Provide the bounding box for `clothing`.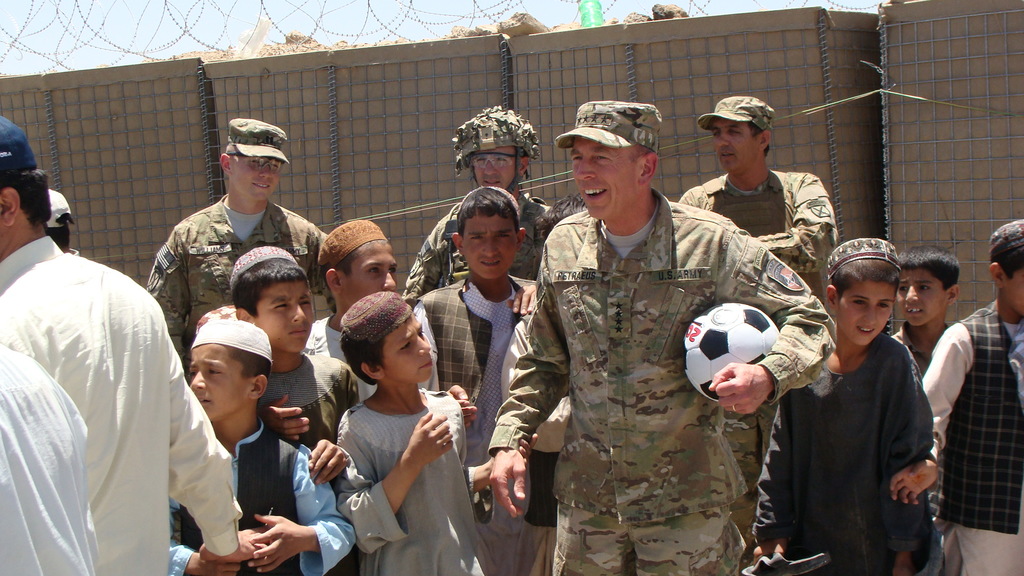
(x1=143, y1=189, x2=331, y2=383).
